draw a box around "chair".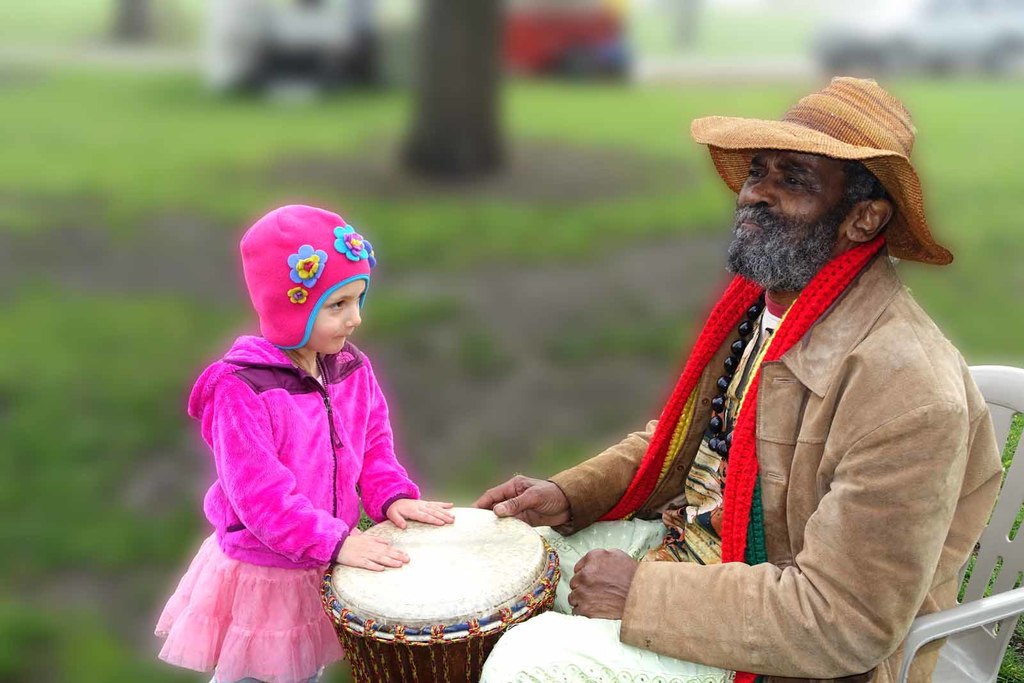
left=893, top=362, right=1023, bottom=682.
